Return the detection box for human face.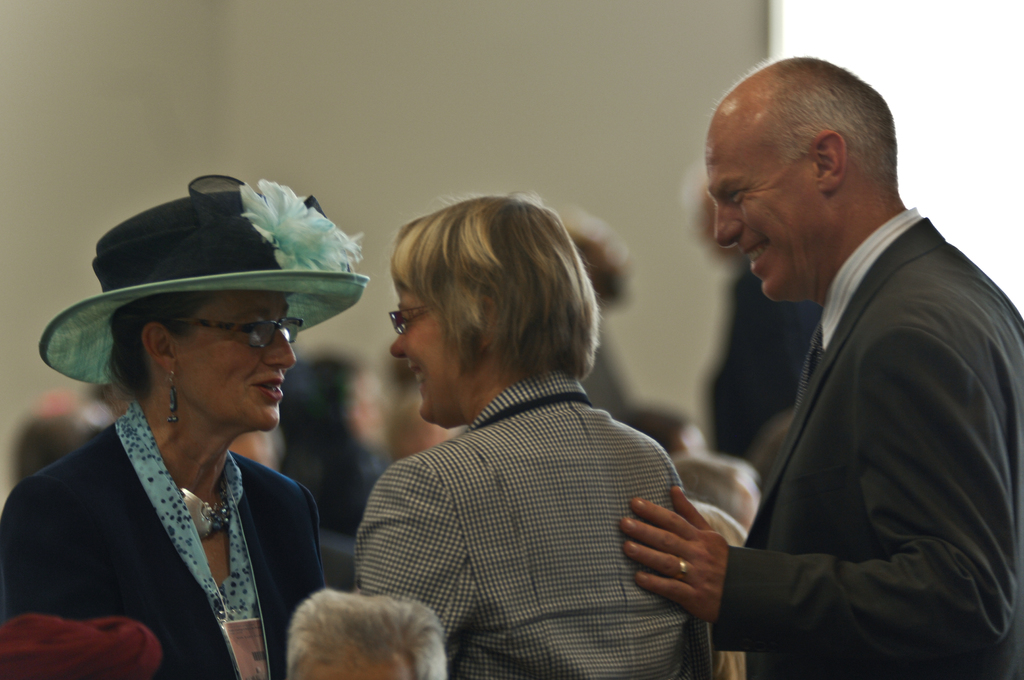
region(177, 284, 303, 438).
